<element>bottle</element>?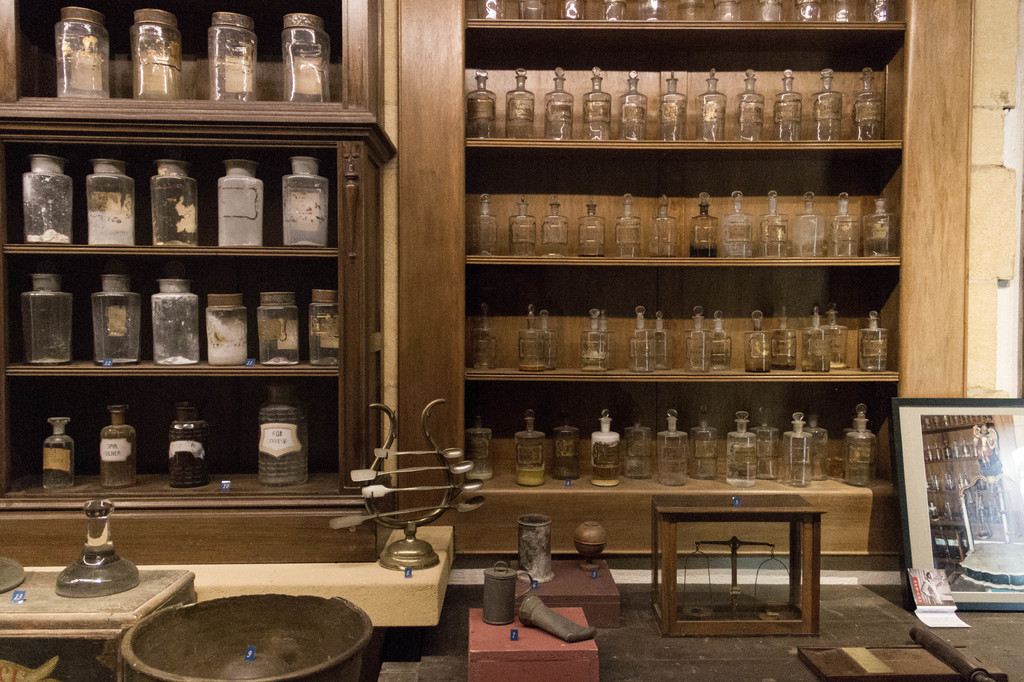
l=470, t=194, r=496, b=255
